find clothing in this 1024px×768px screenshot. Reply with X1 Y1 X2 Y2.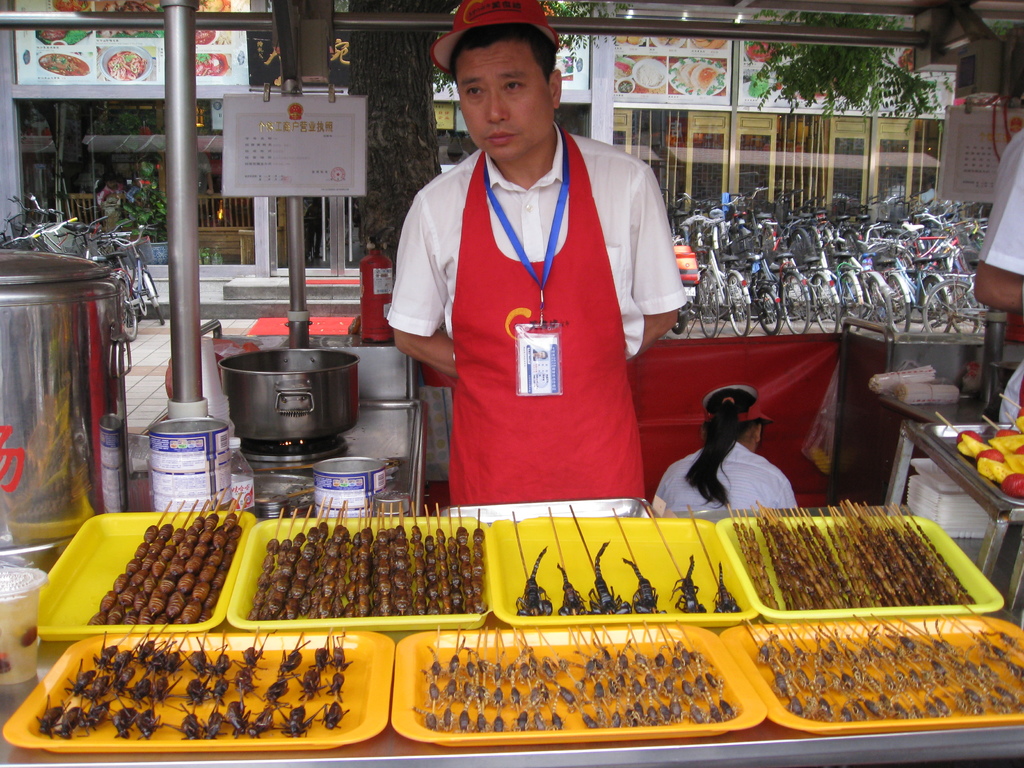
973 124 1023 276.
